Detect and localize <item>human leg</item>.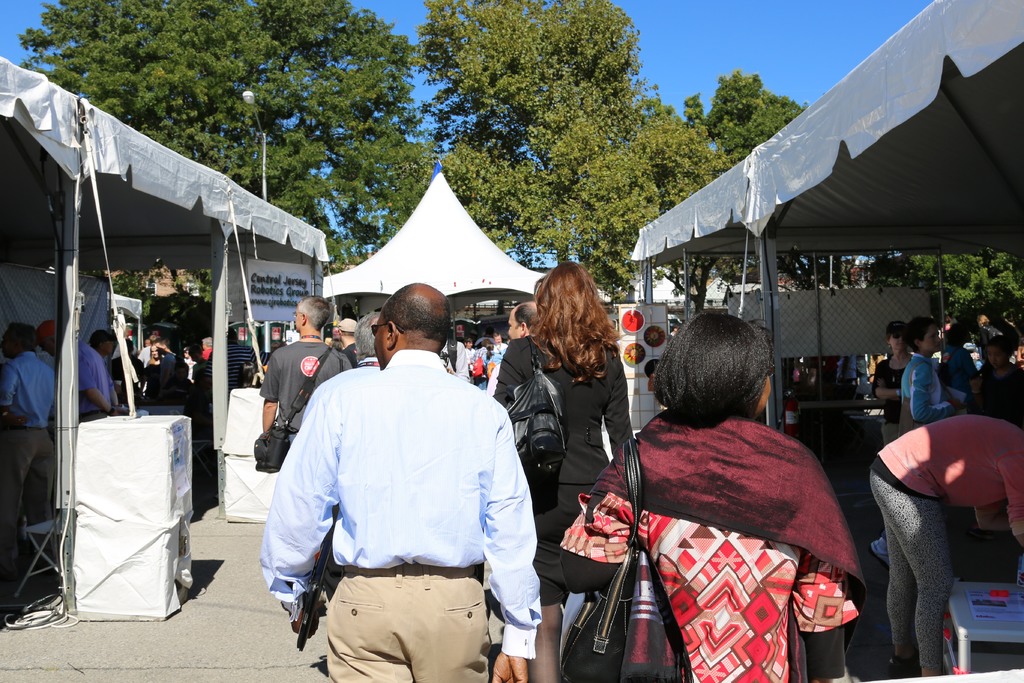
Localized at crop(329, 570, 416, 682).
